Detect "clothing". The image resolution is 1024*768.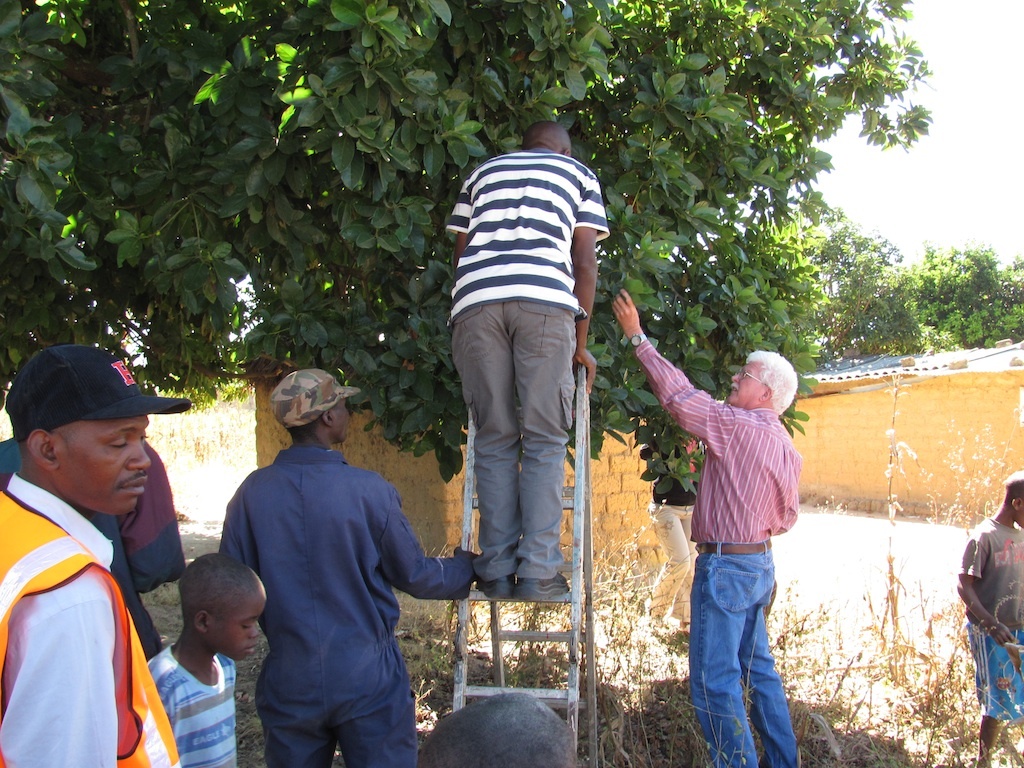
Rect(0, 470, 186, 767).
